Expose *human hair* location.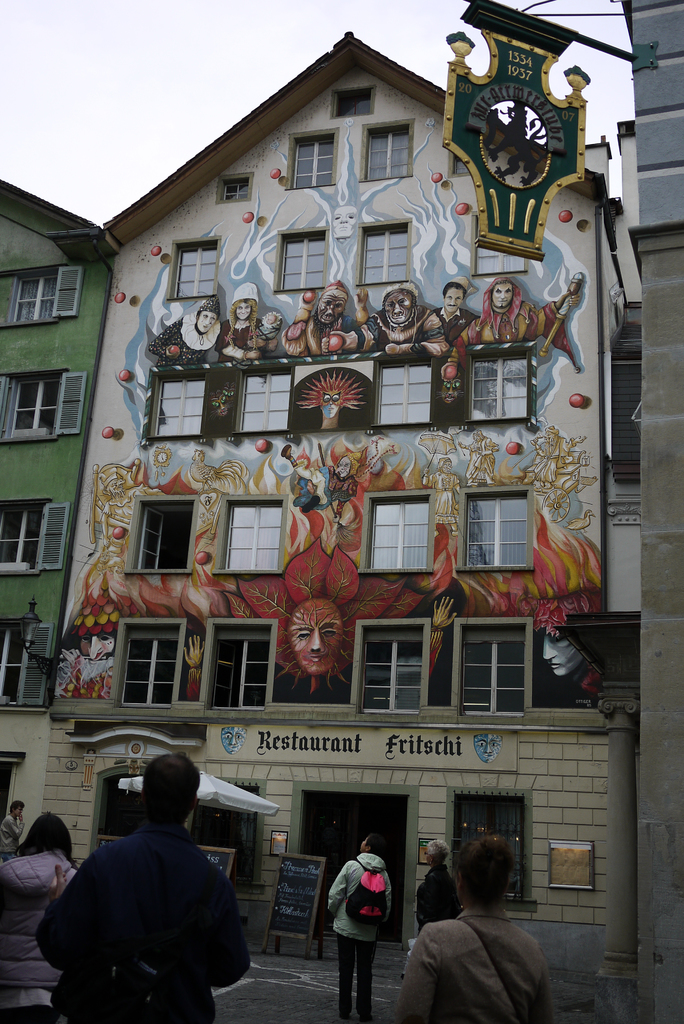
Exposed at box=[449, 824, 510, 911].
